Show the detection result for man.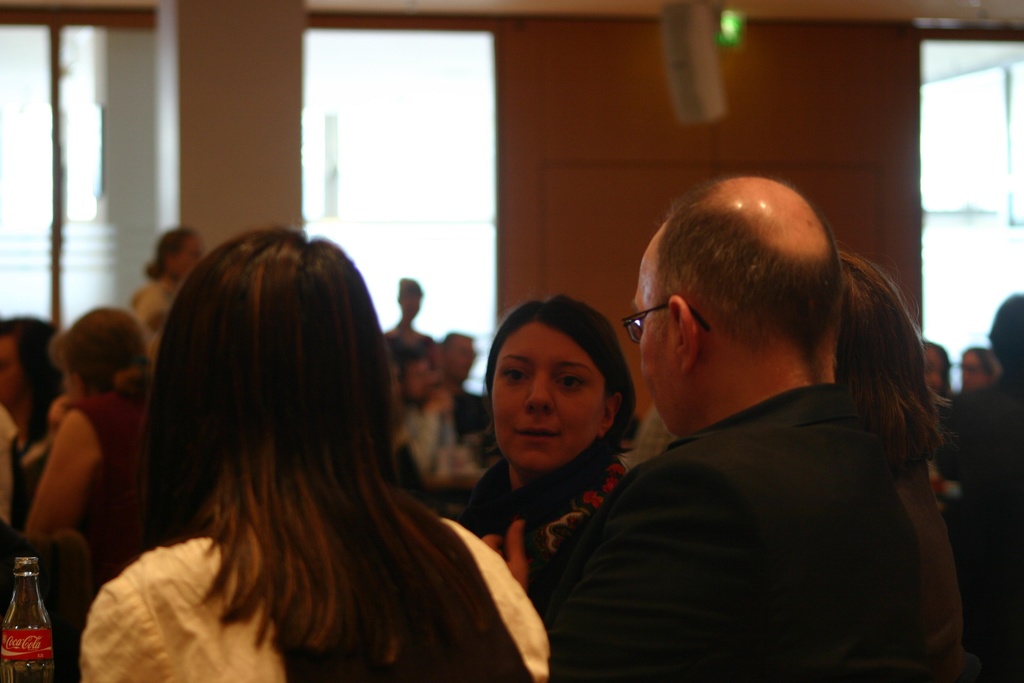
l=438, t=332, r=493, b=457.
